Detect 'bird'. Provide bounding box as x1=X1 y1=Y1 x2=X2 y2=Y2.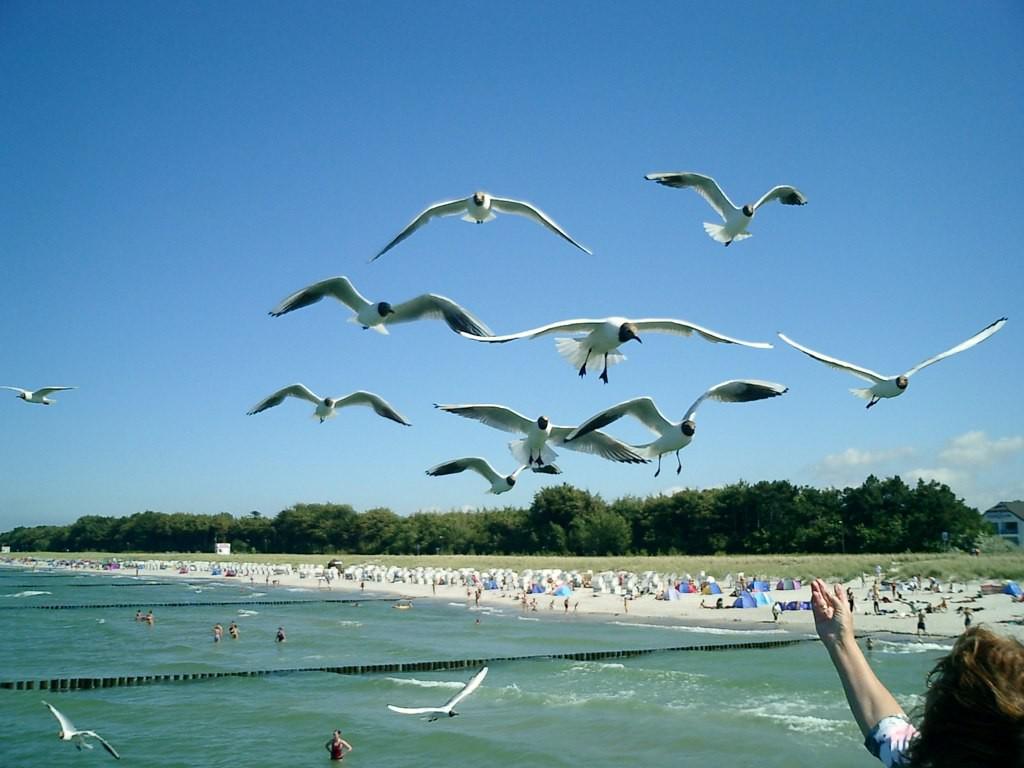
x1=369 y1=664 x2=493 y2=723.
